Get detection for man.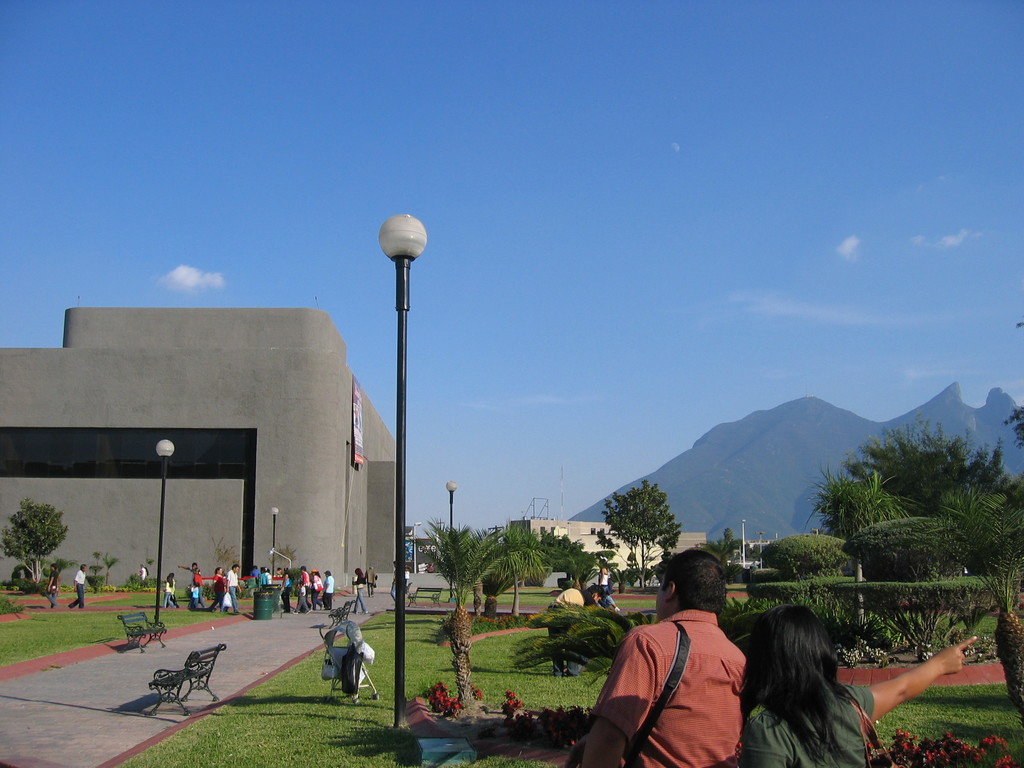
Detection: 65/562/88/609.
